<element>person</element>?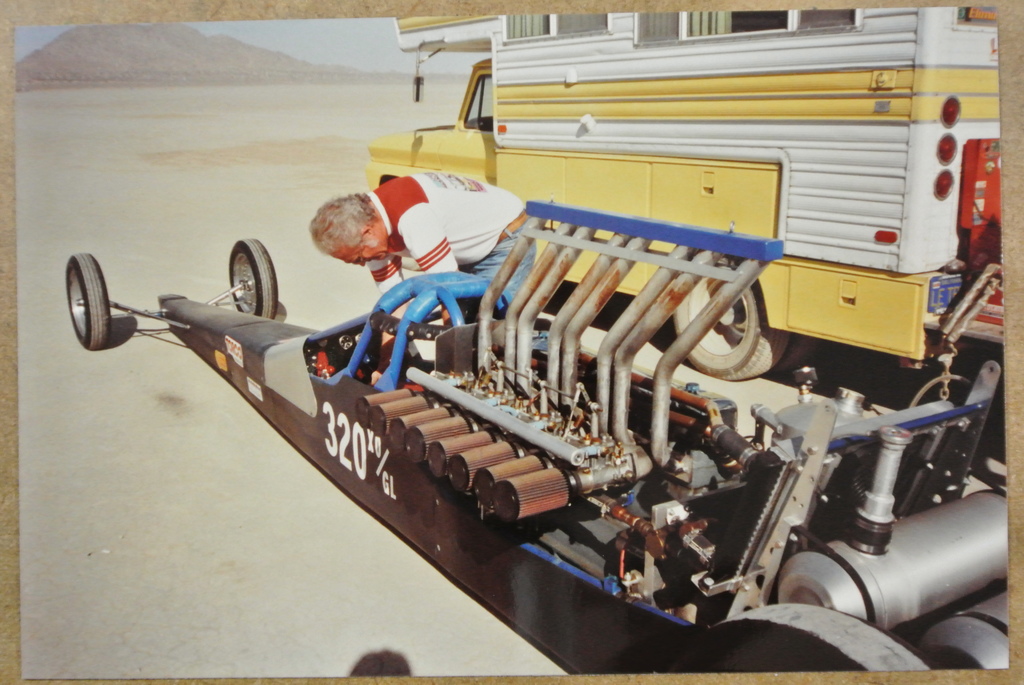
(left=308, top=172, right=533, bottom=384)
